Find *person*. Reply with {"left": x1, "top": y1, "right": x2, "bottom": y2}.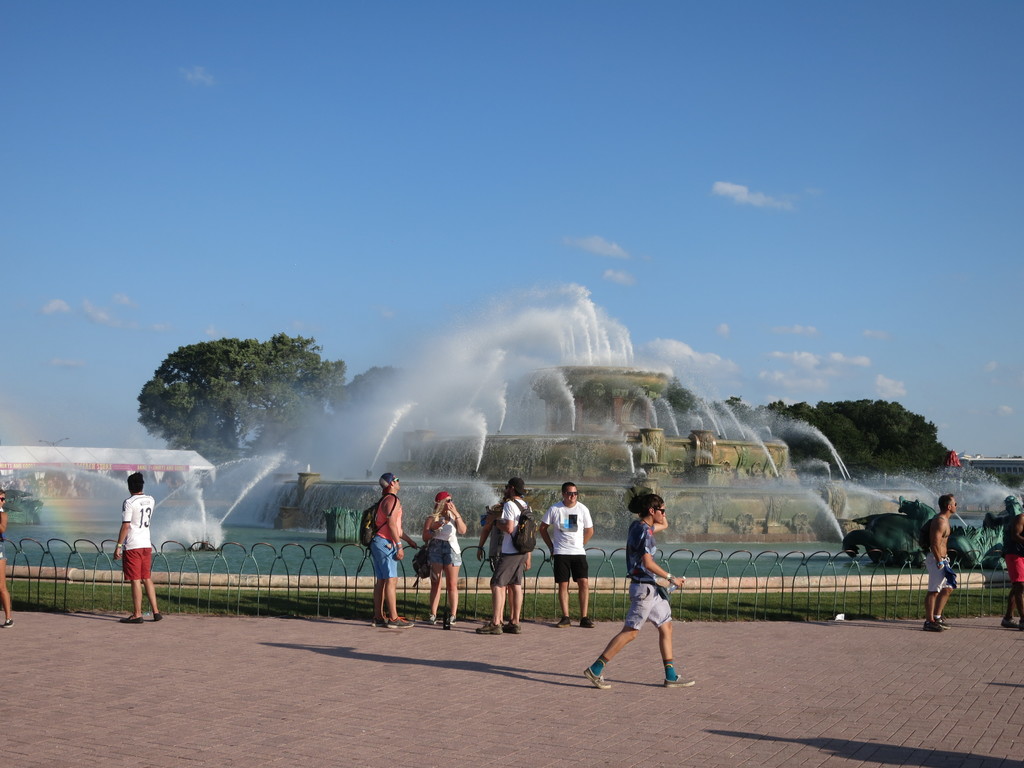
{"left": 996, "top": 498, "right": 1023, "bottom": 633}.
